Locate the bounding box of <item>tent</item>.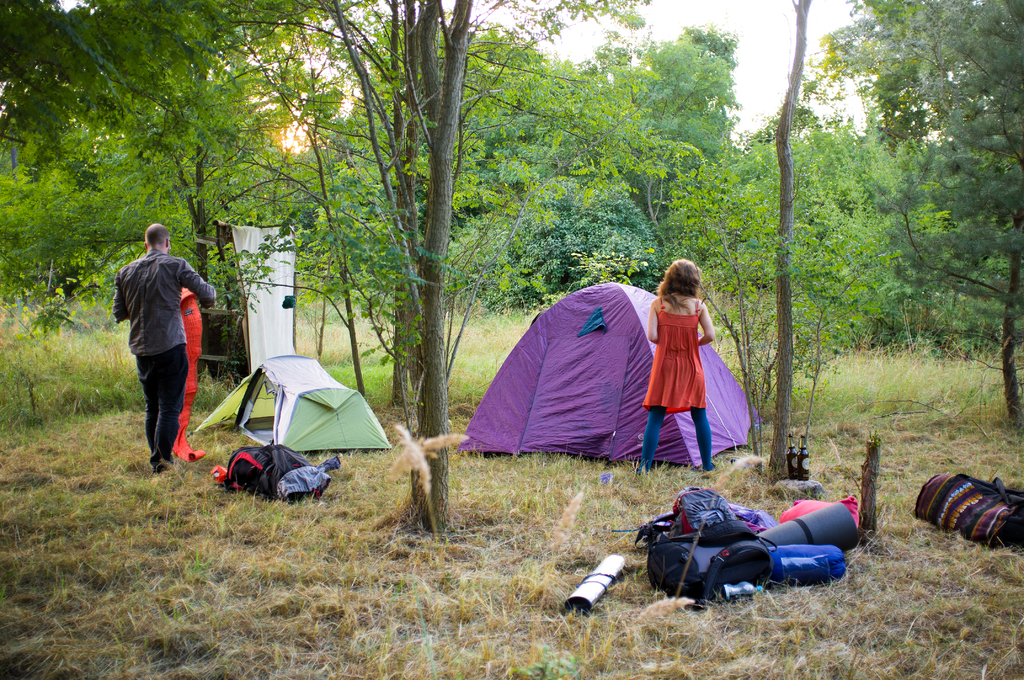
Bounding box: bbox=(462, 275, 689, 478).
